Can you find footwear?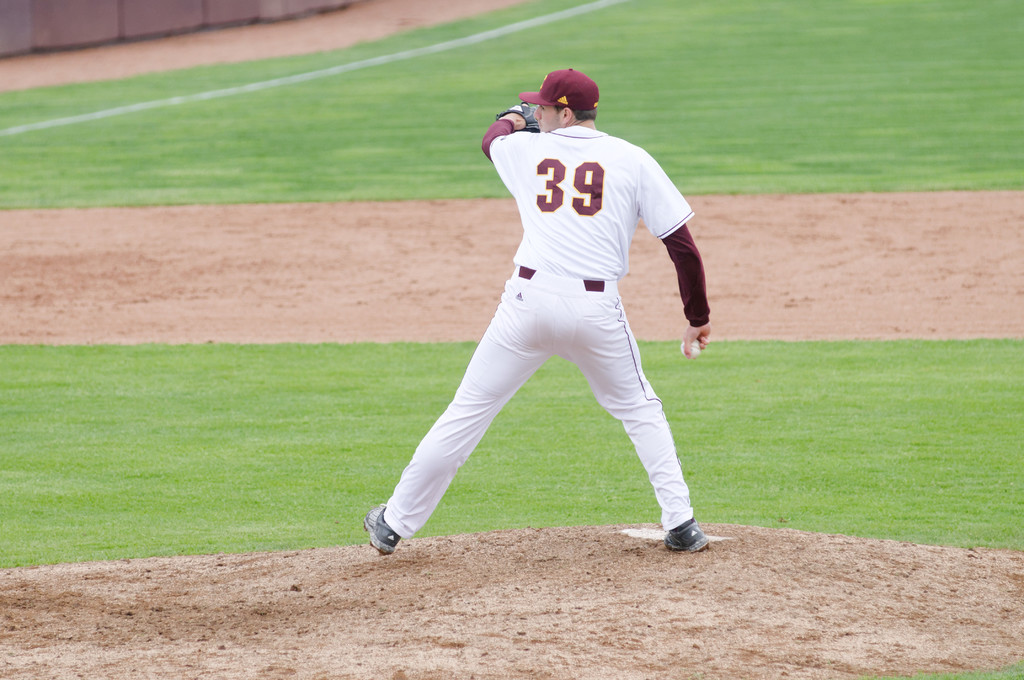
Yes, bounding box: (666, 517, 706, 553).
